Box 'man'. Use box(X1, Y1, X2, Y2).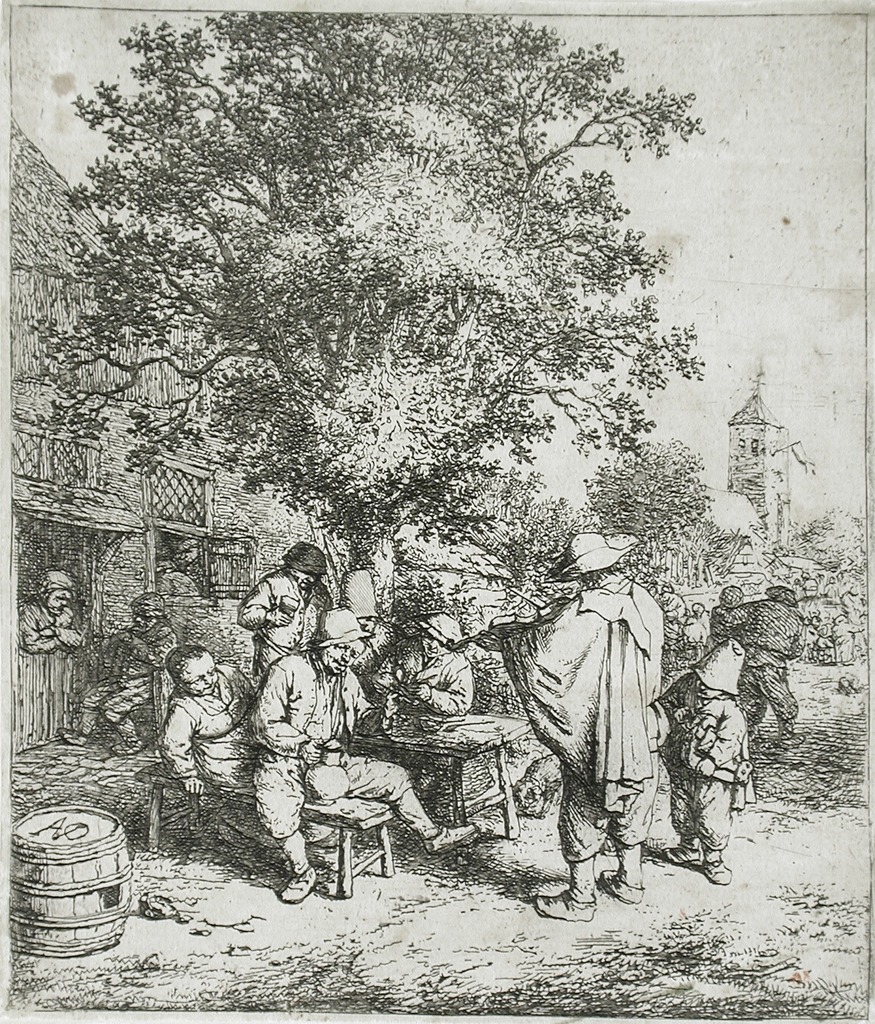
box(26, 565, 101, 668).
